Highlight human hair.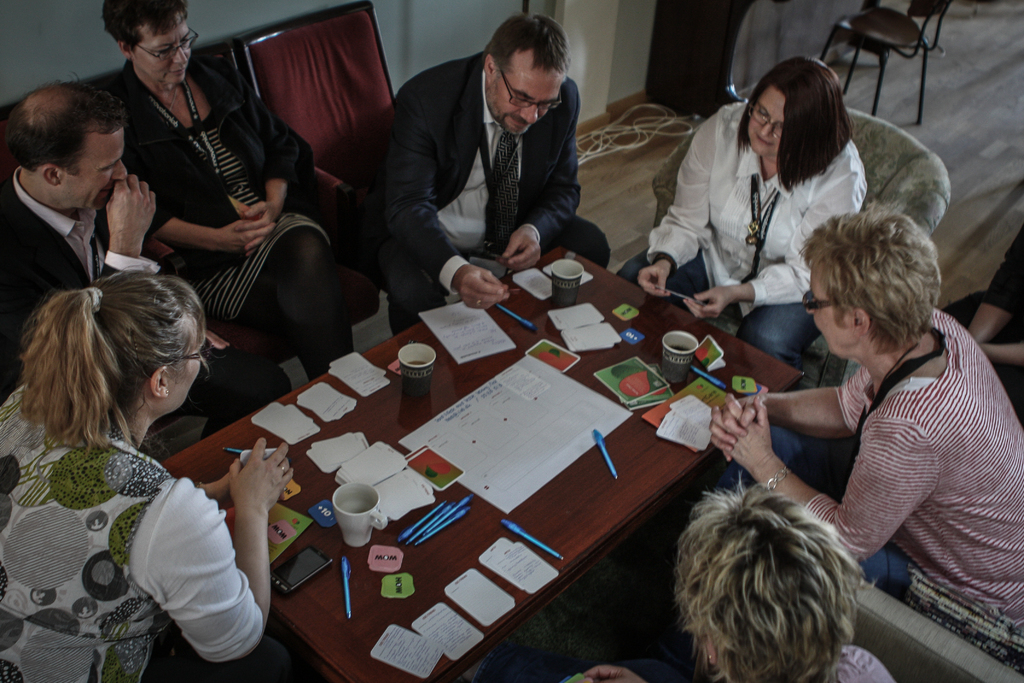
Highlighted region: 483 13 573 77.
